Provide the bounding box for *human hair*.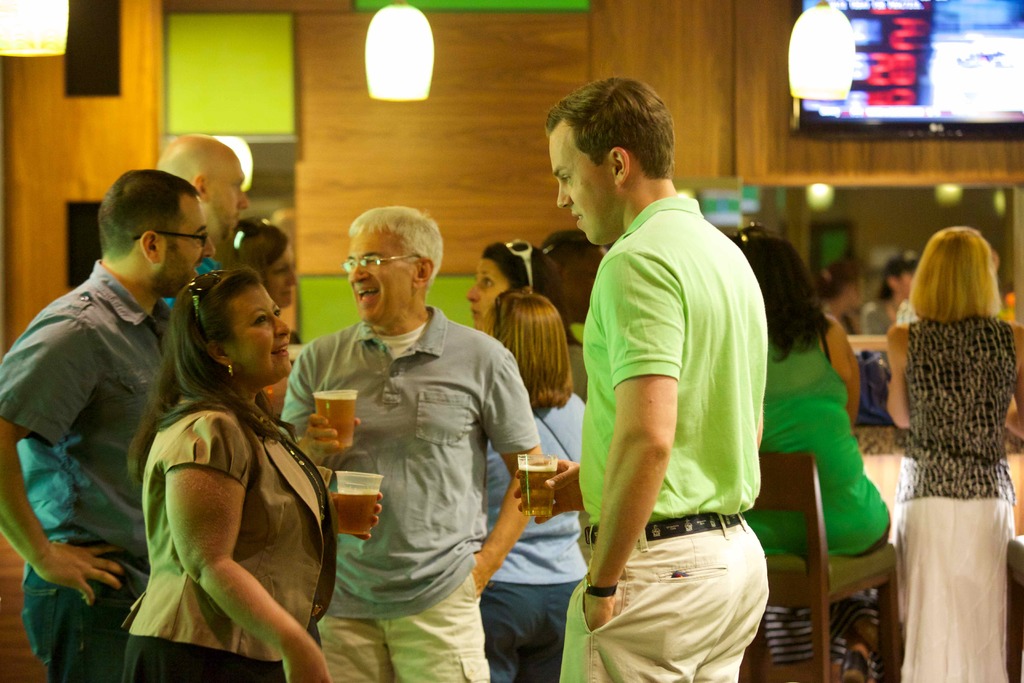
locate(481, 240, 579, 343).
